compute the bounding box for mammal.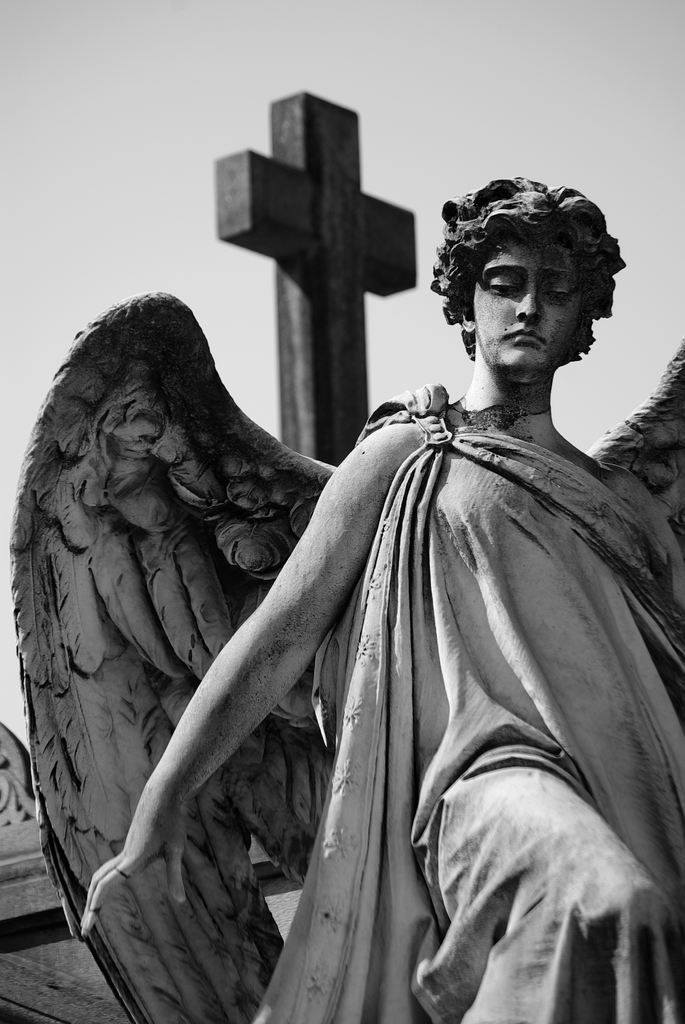
bbox(59, 195, 678, 999).
